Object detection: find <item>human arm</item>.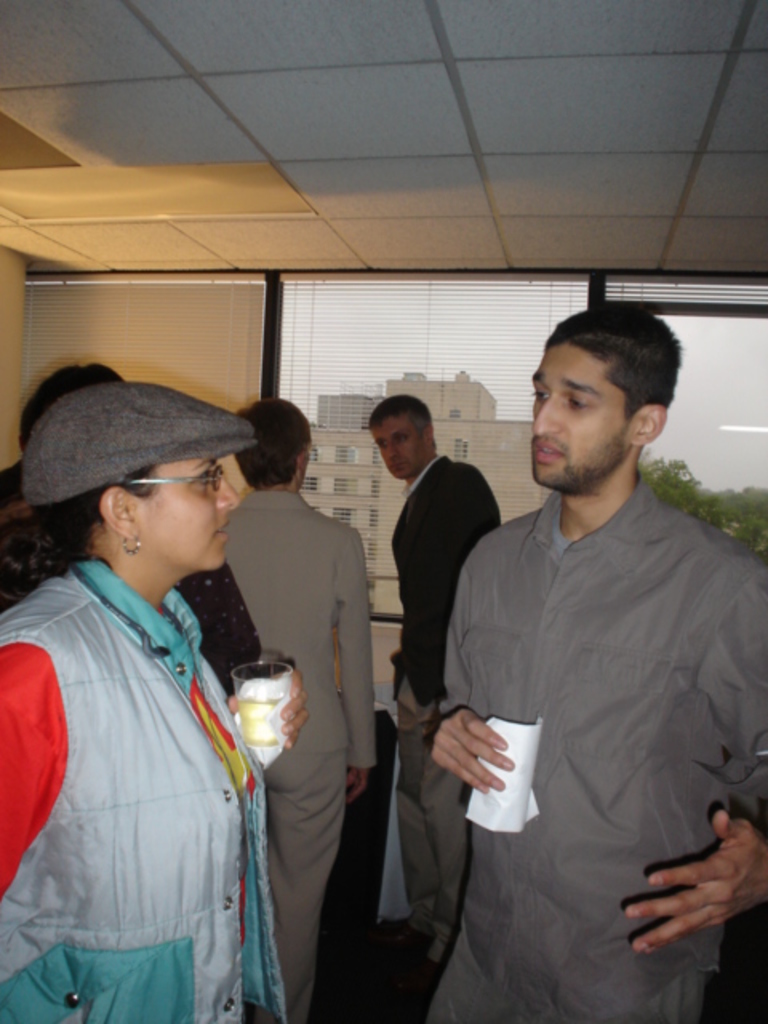
<bbox>0, 624, 70, 910</bbox>.
